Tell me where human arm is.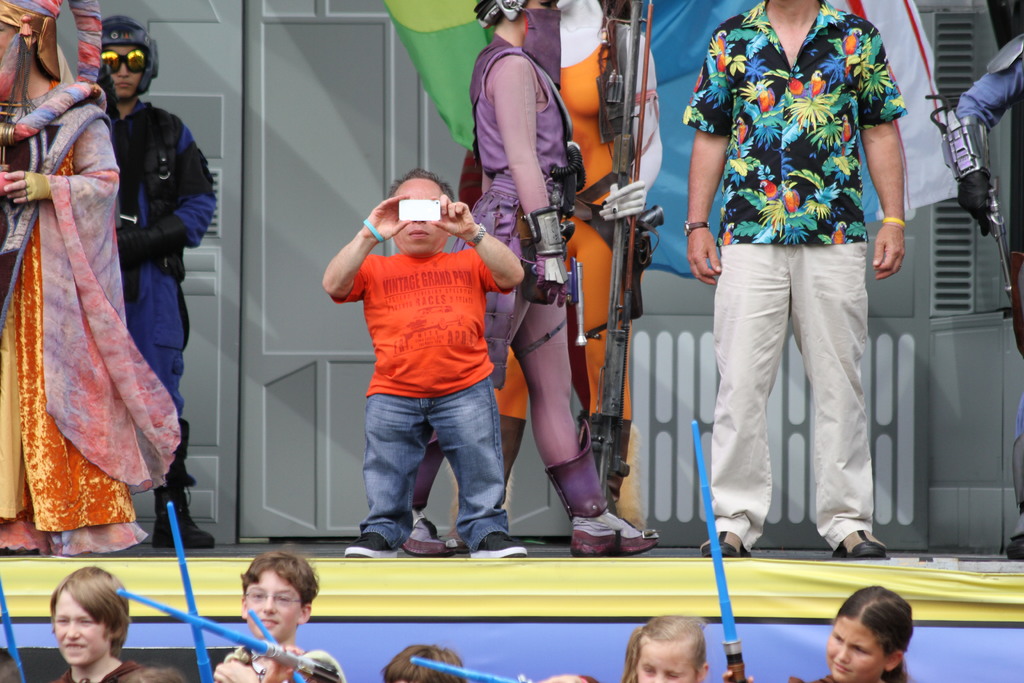
human arm is at bbox(593, 32, 664, 224).
